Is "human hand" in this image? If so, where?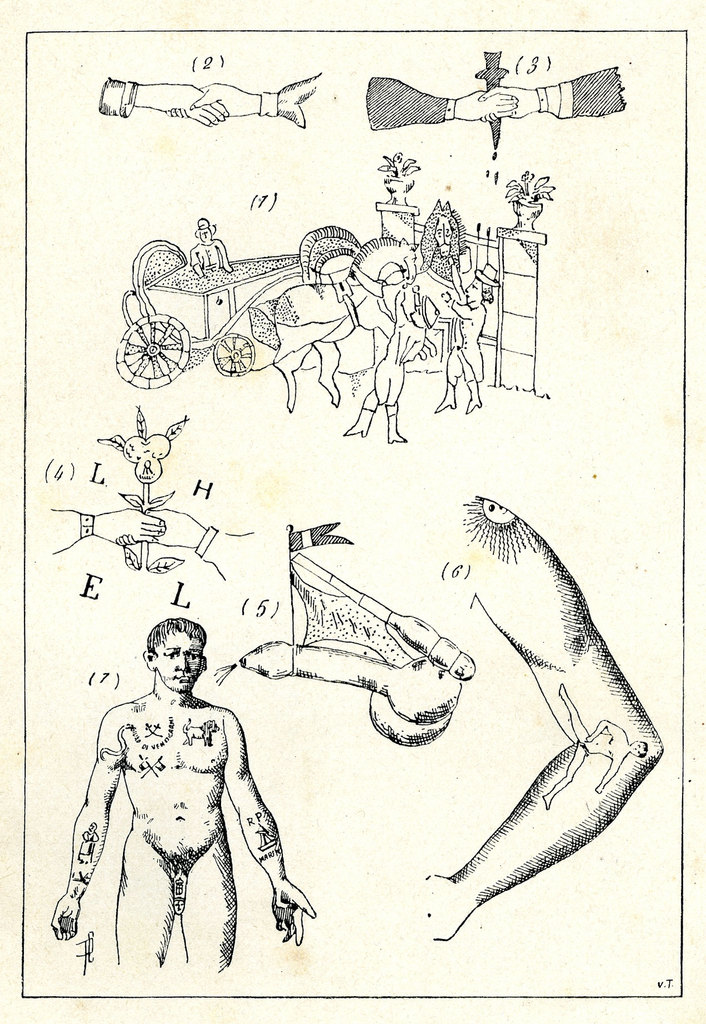
Yes, at [x1=220, y1=263, x2=234, y2=277].
